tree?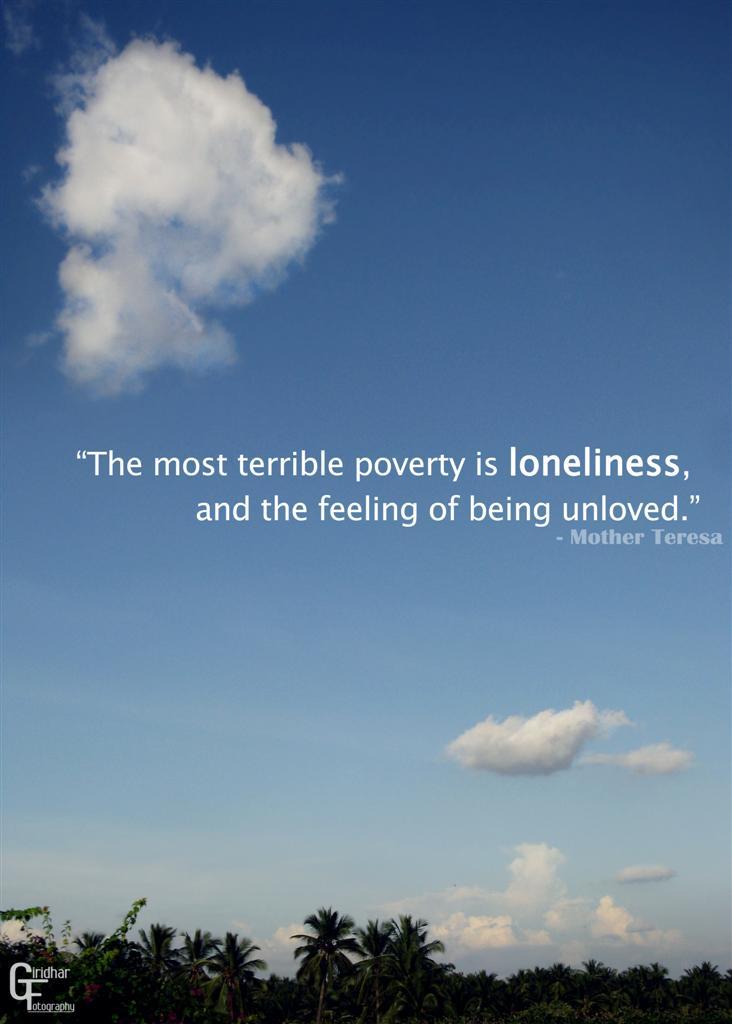
bbox(371, 915, 452, 1004)
